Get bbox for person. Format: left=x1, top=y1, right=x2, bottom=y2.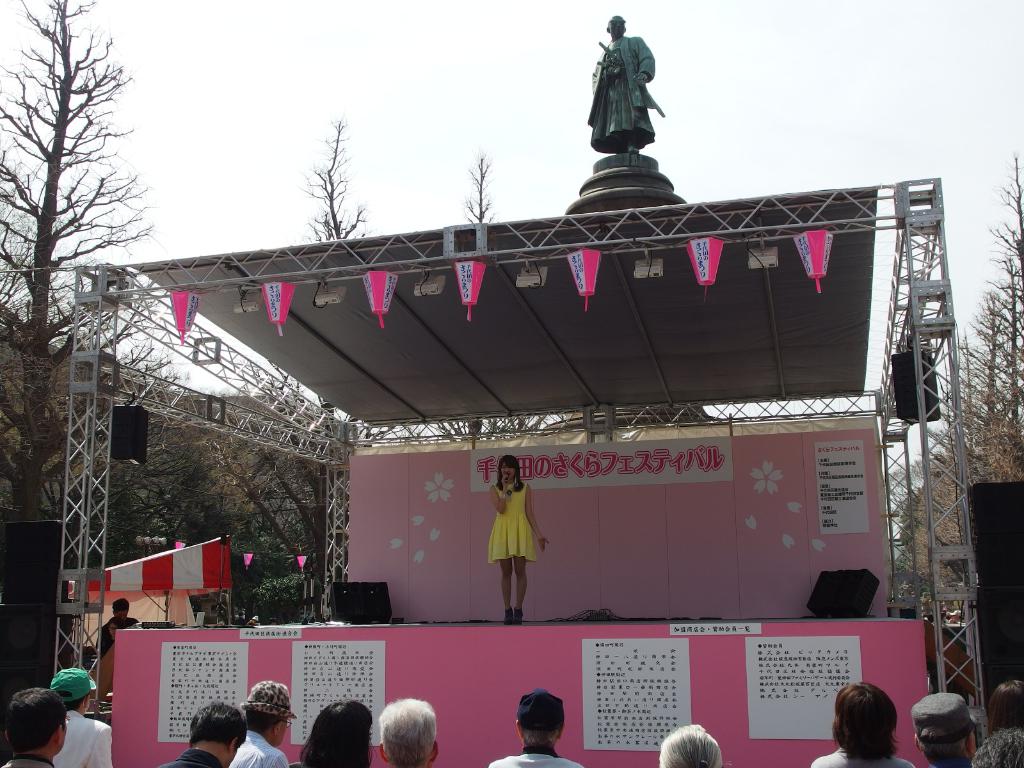
left=51, top=668, right=113, bottom=767.
